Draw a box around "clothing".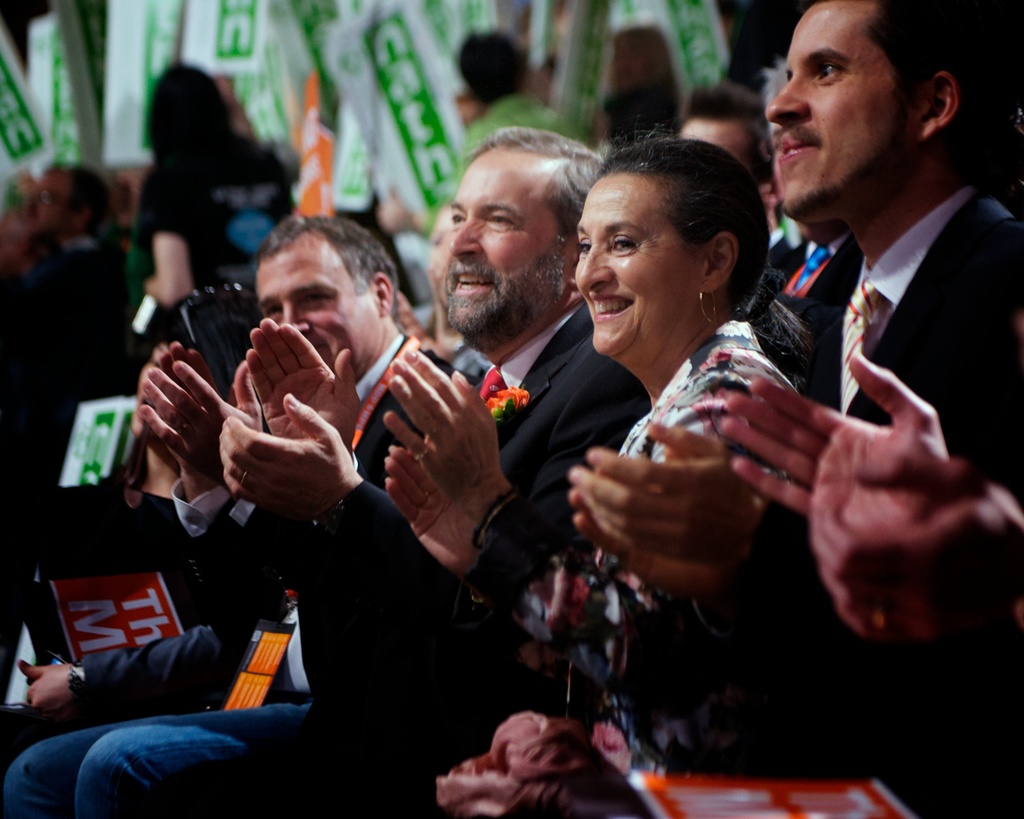
region(4, 299, 646, 815).
